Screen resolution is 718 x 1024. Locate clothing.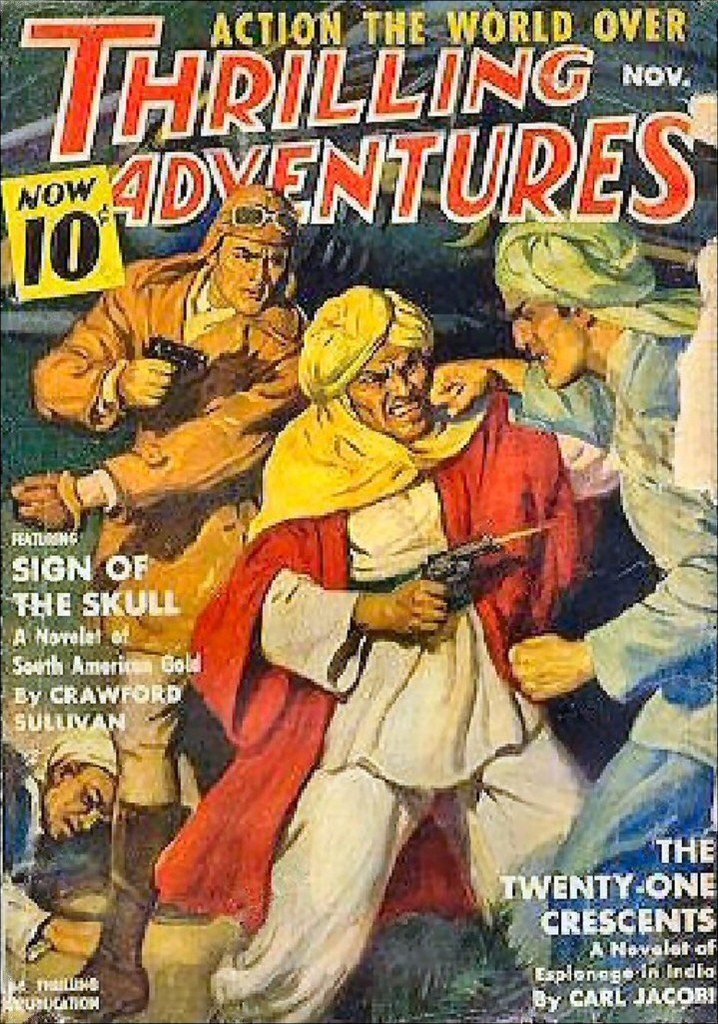
[33,258,313,801].
